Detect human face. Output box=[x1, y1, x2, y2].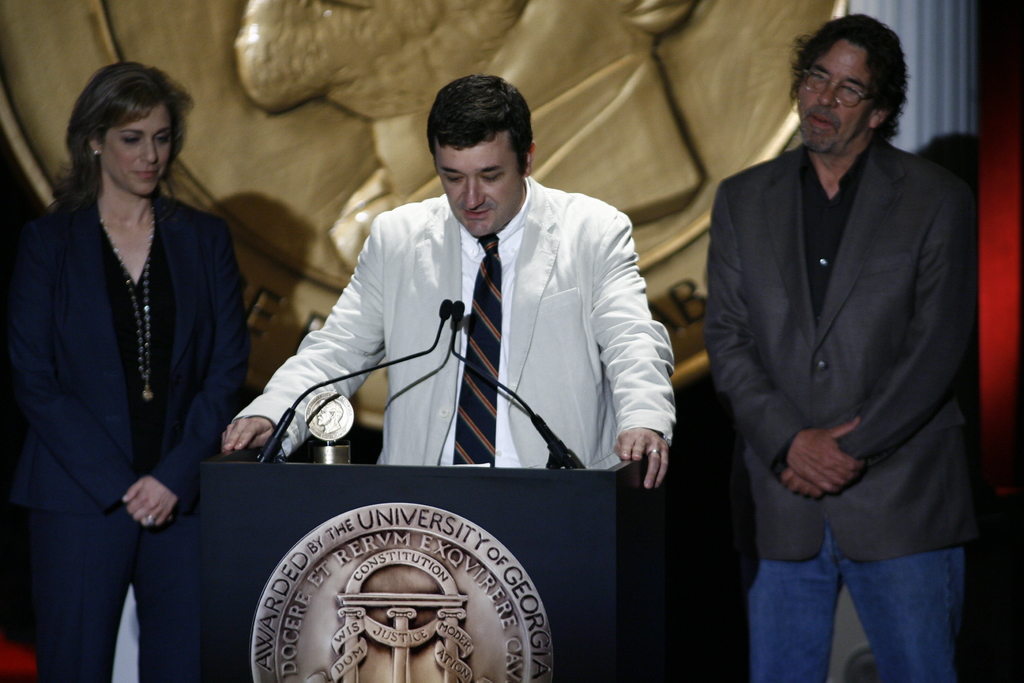
box=[95, 104, 174, 197].
